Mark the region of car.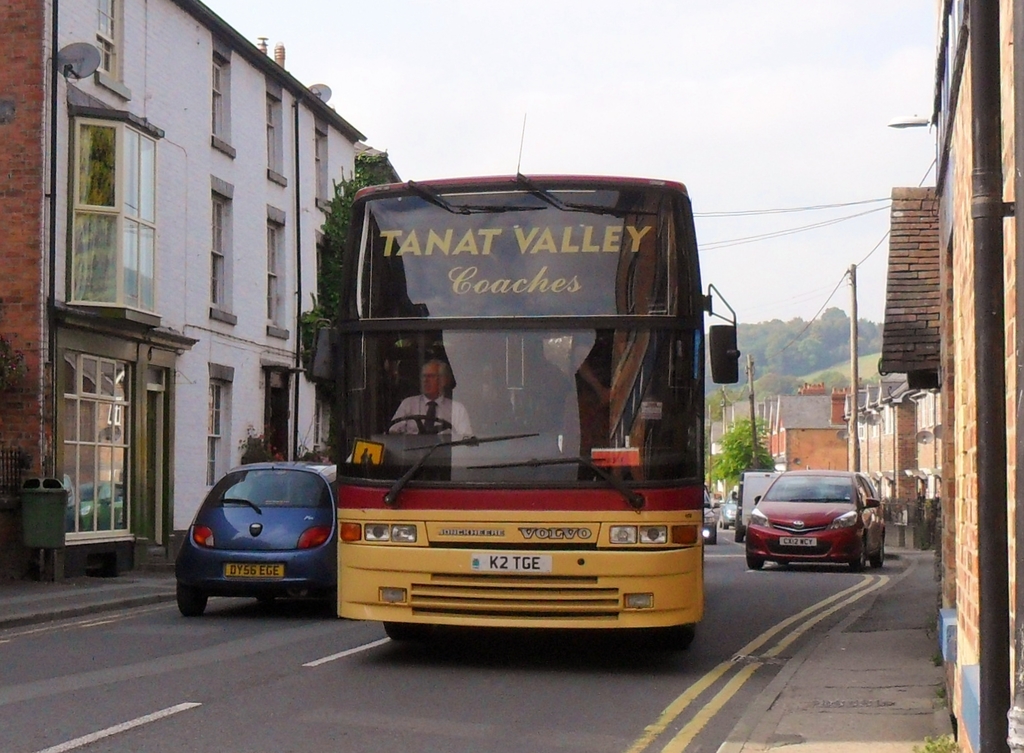
Region: <bbox>719, 492, 735, 526</bbox>.
